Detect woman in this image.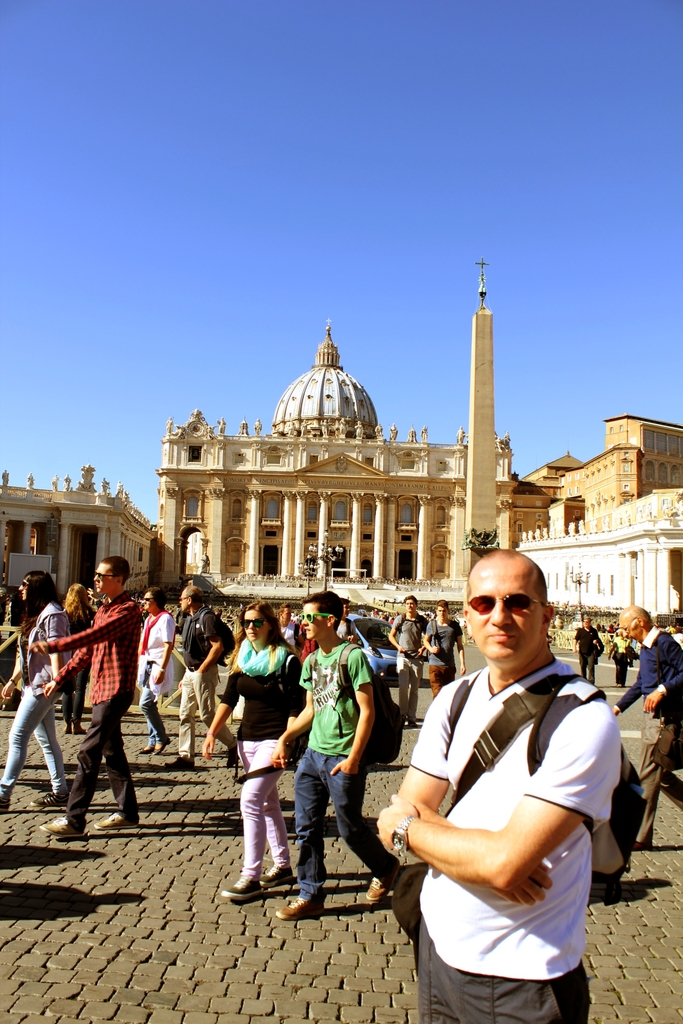
Detection: locate(64, 581, 103, 737).
